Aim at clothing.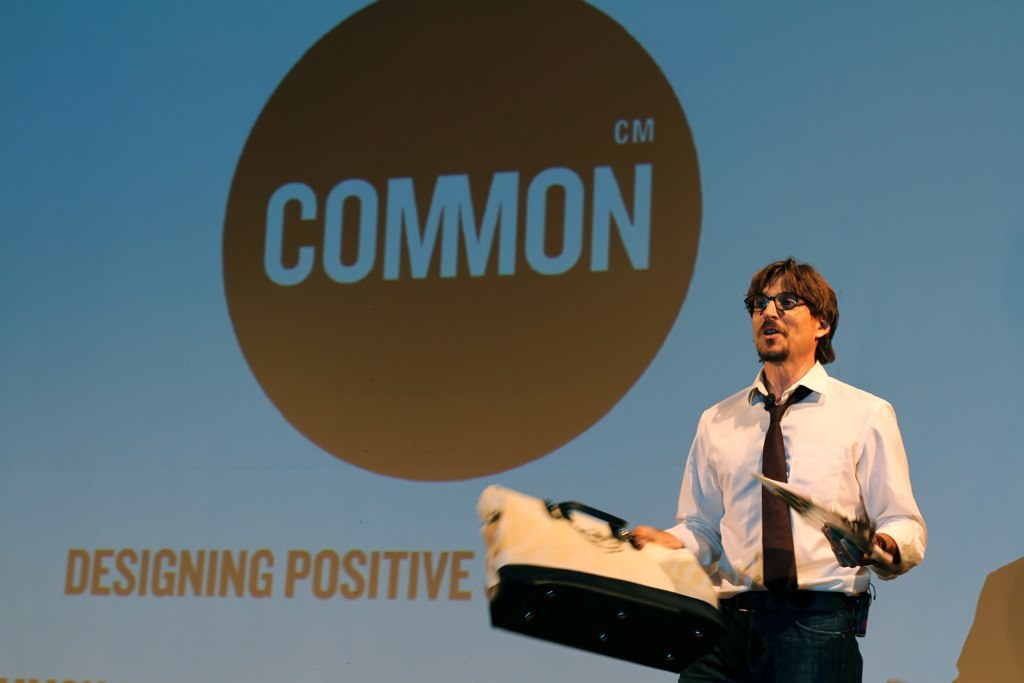
Aimed at [x1=674, y1=353, x2=915, y2=643].
